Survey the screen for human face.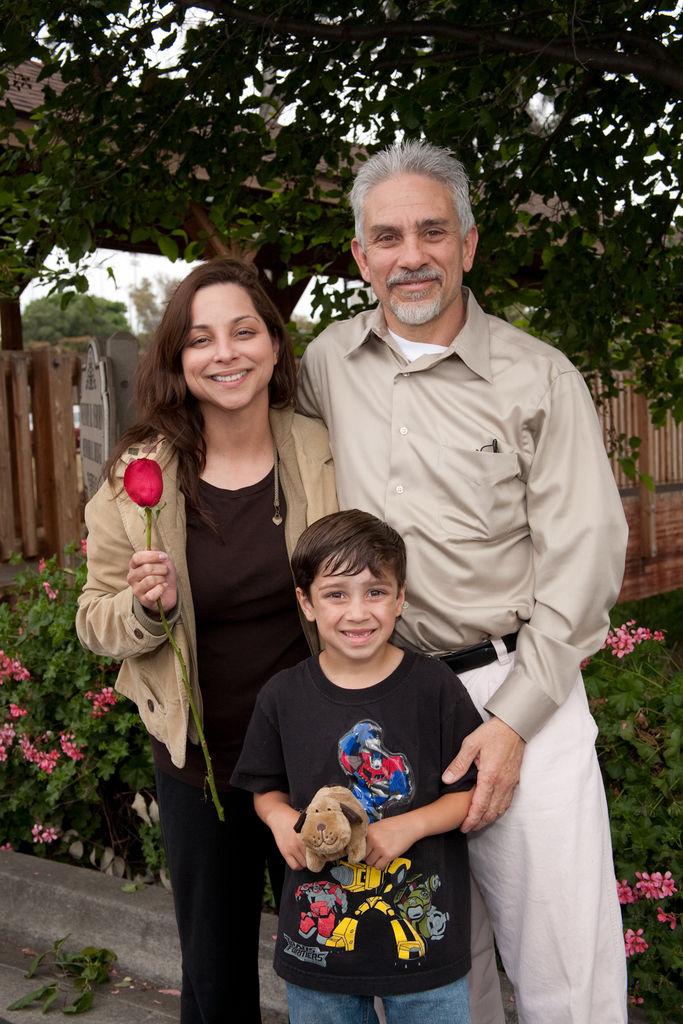
Survey found: <box>182,281,273,410</box>.
